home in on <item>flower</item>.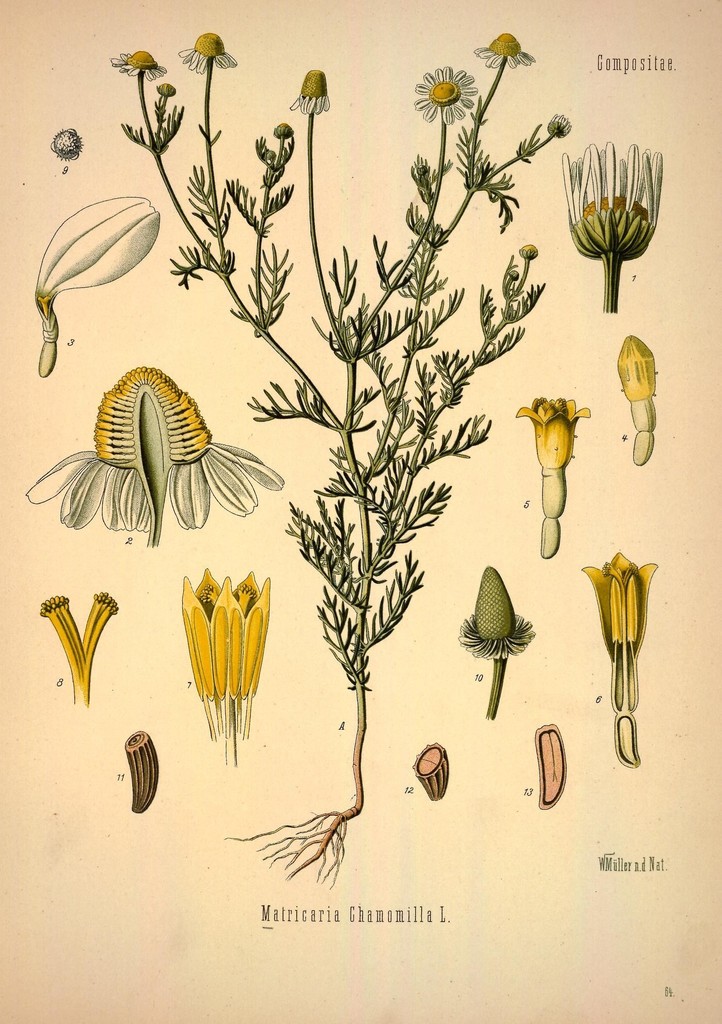
Homed in at bbox=(116, 31, 164, 90).
